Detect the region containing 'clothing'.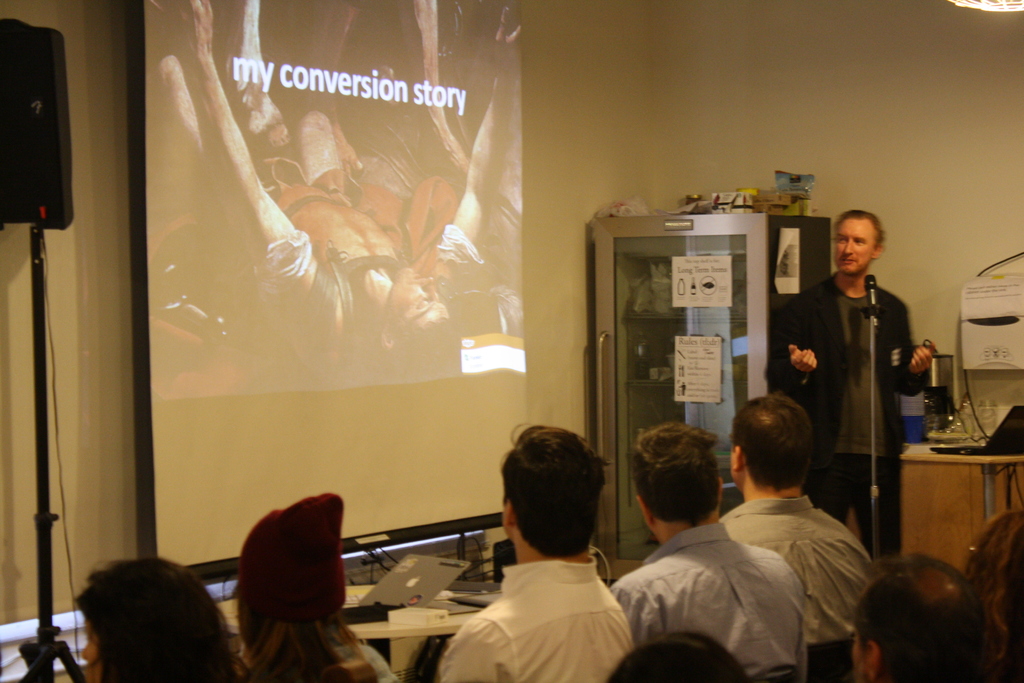
bbox=[262, 168, 477, 372].
